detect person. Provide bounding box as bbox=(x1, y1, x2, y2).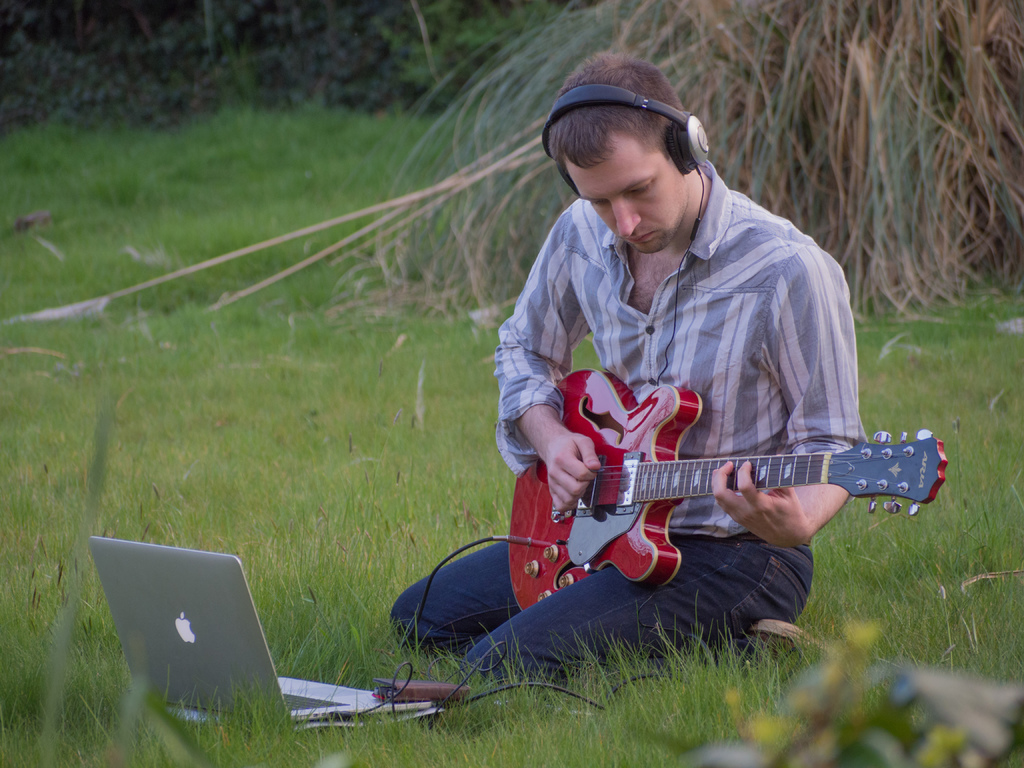
bbox=(478, 51, 890, 696).
